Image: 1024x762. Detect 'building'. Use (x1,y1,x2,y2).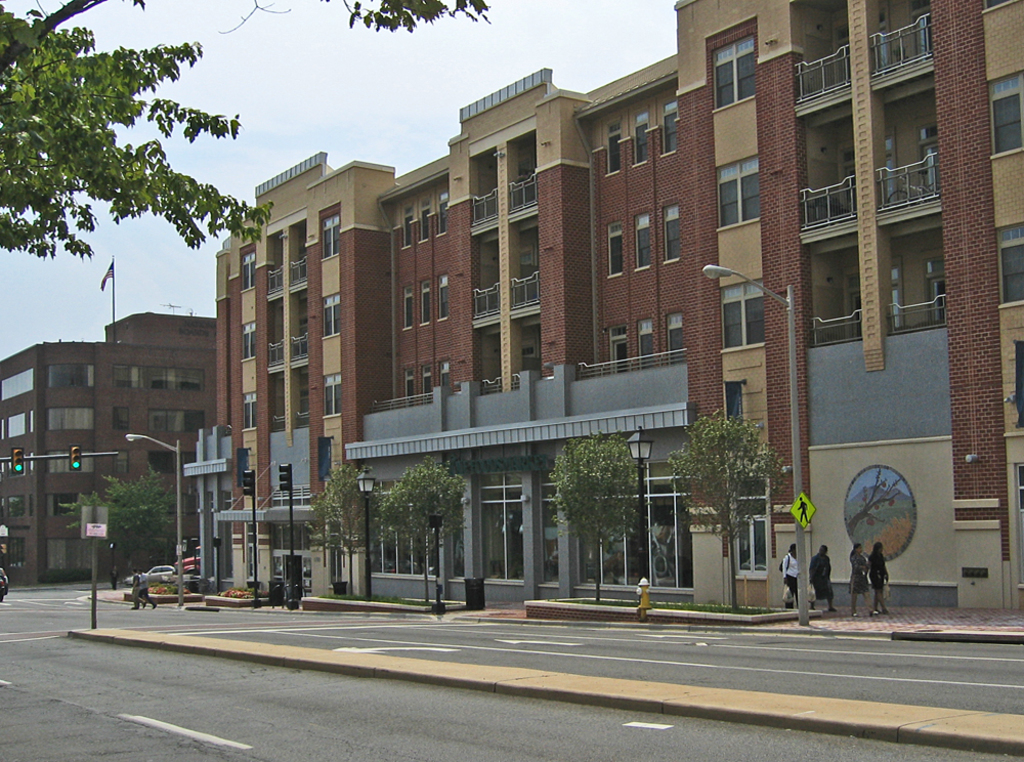
(215,0,1023,613).
